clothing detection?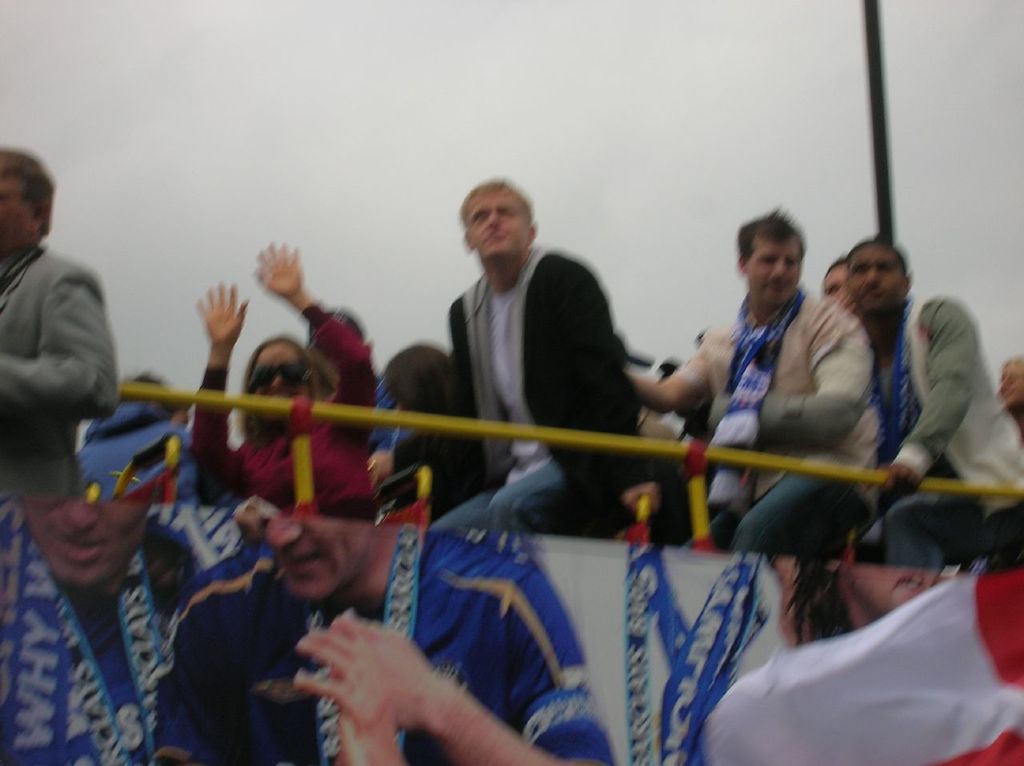
x1=856, y1=292, x2=1023, y2=574
